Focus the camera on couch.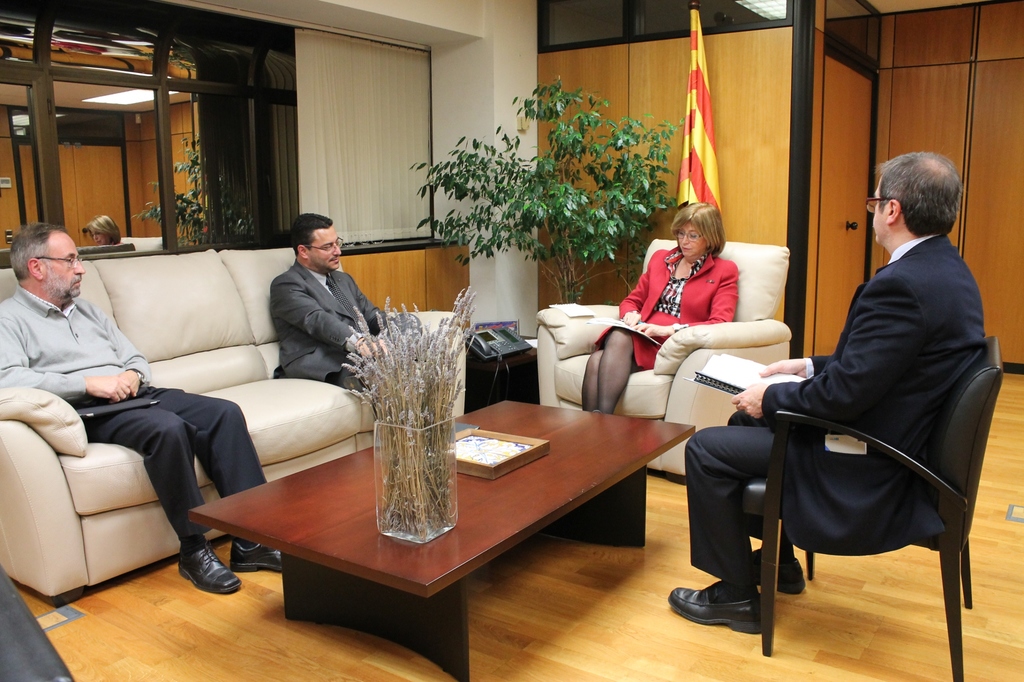
Focus region: [0, 246, 472, 598].
